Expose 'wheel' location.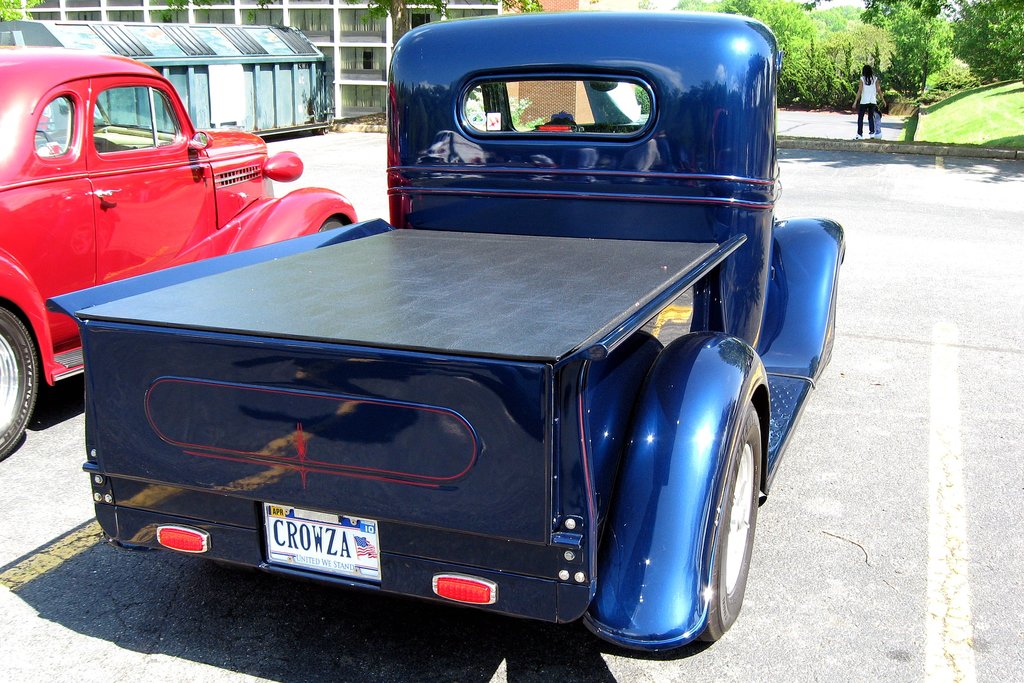
Exposed at 687 393 768 652.
